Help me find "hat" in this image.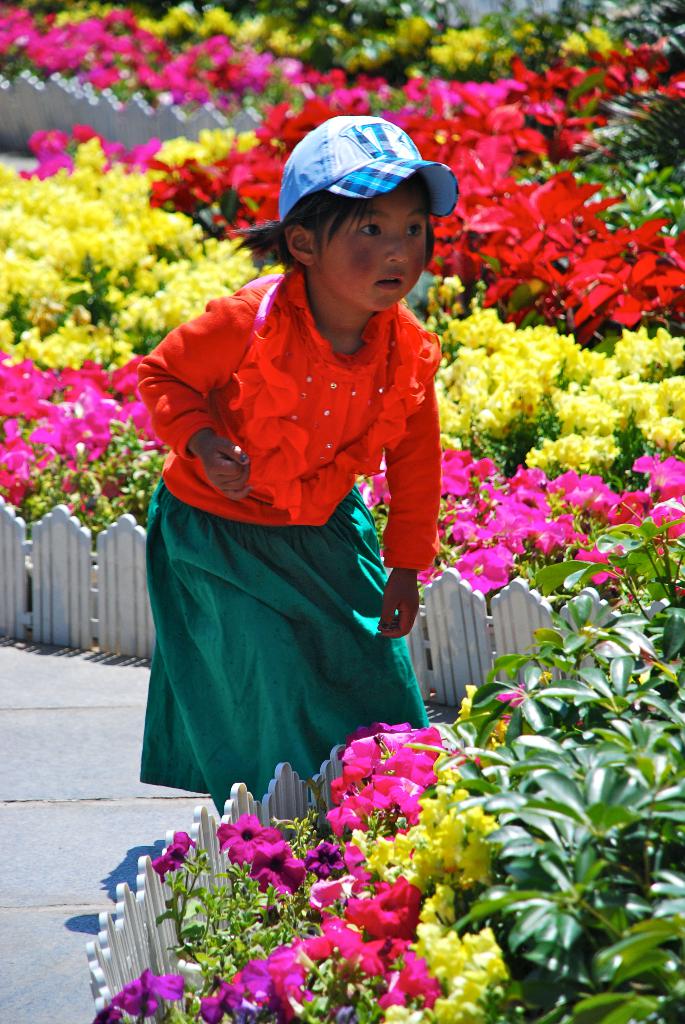
Found it: (279,113,455,225).
